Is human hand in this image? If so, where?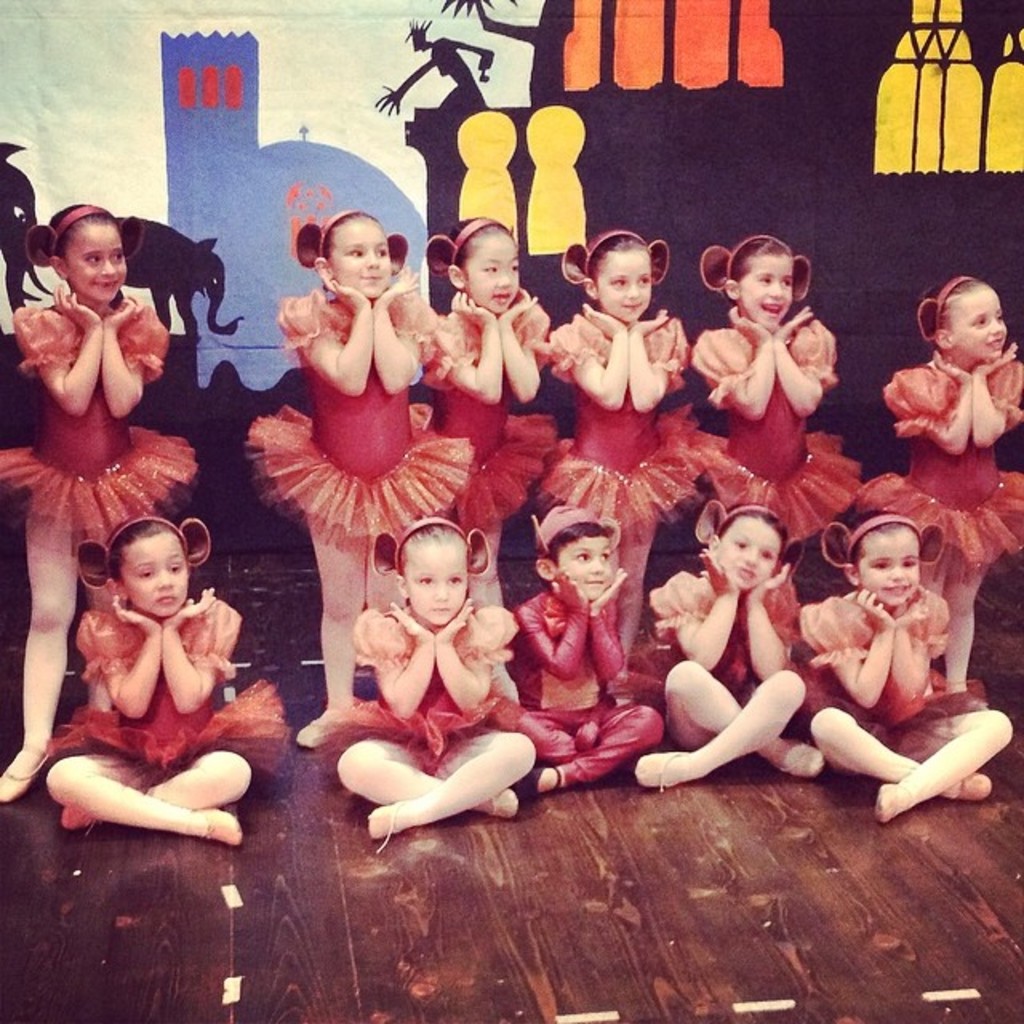
Yes, at select_region(970, 339, 1021, 381).
